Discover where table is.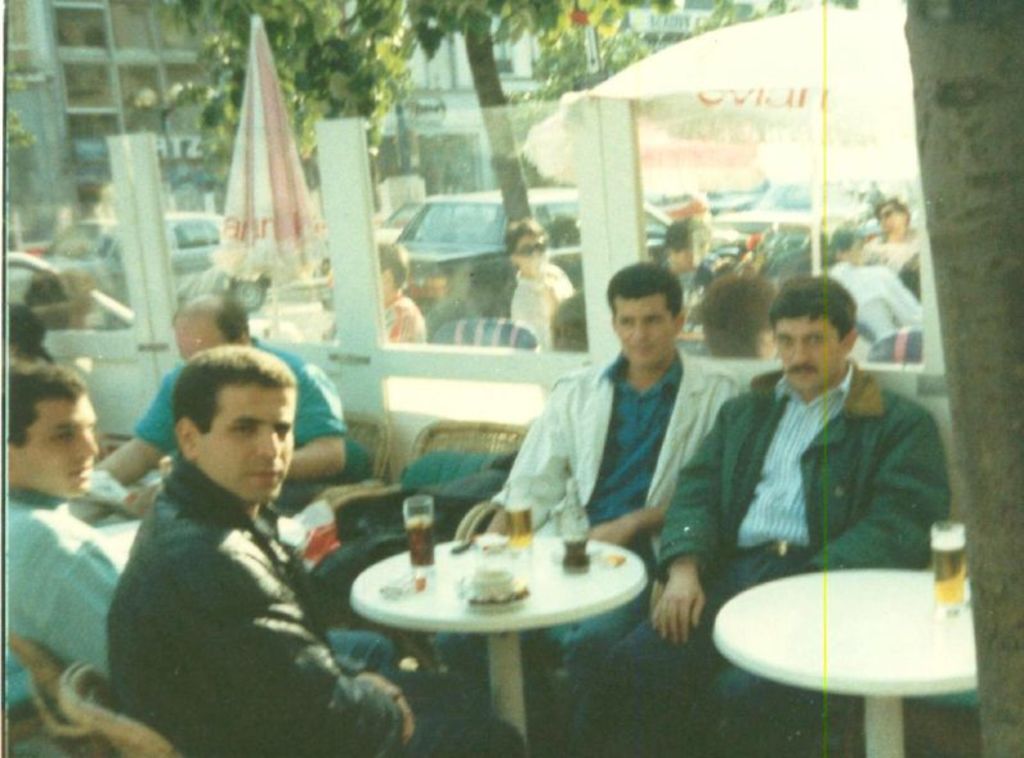
Discovered at box(344, 531, 646, 749).
